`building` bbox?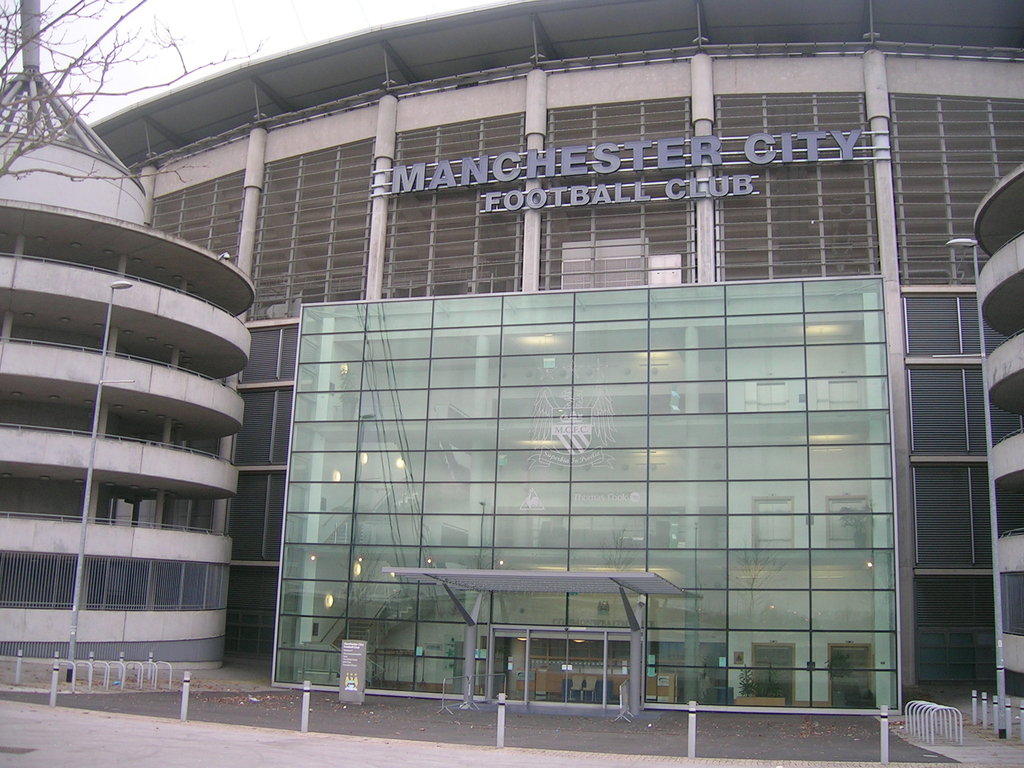
region(0, 8, 1023, 713)
